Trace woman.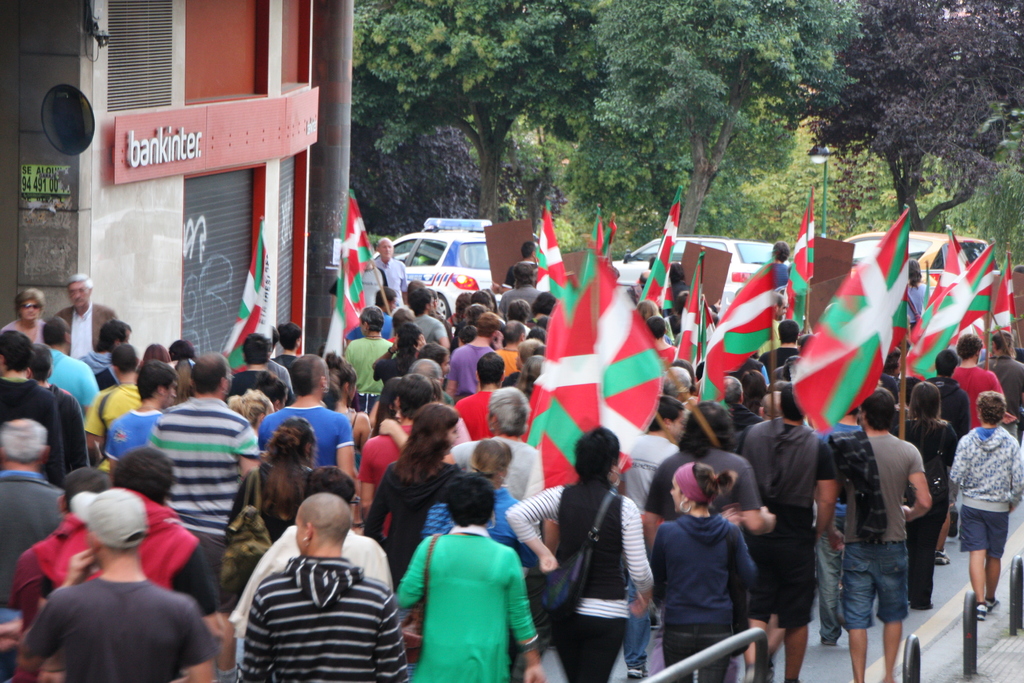
Traced to 504/425/657/682.
